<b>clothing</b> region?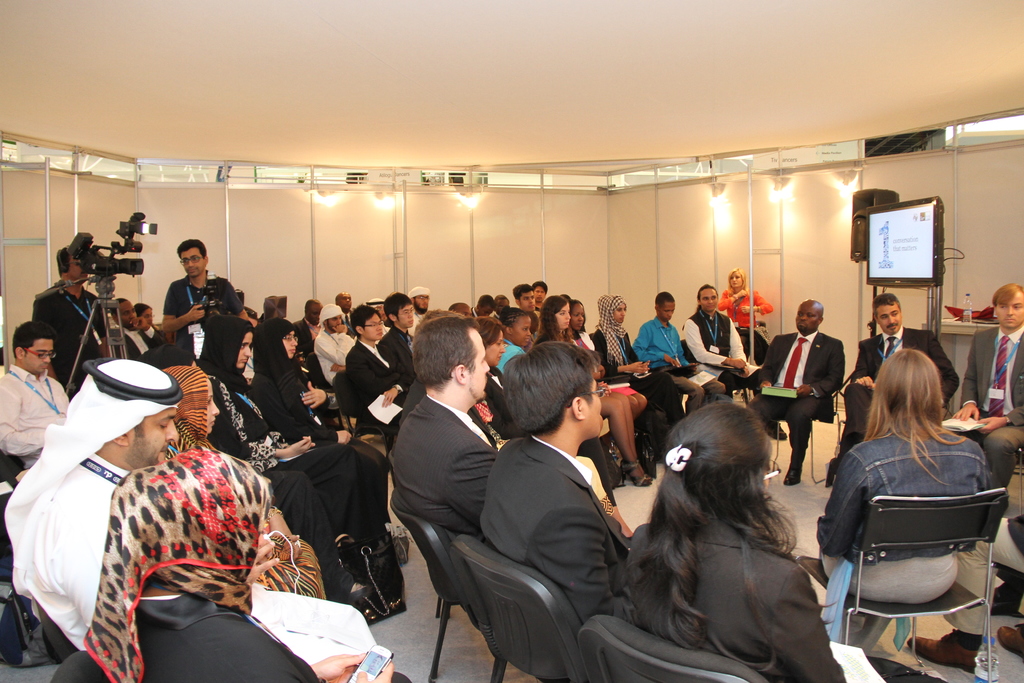
select_region(25, 283, 105, 358)
